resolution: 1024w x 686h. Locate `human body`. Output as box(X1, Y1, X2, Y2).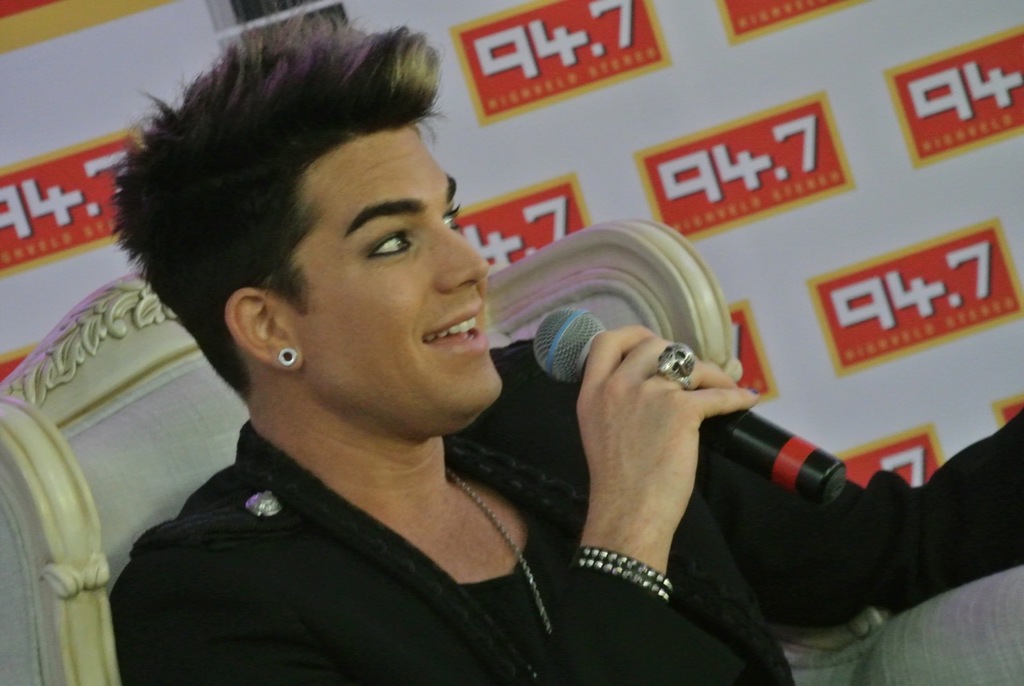
box(107, 13, 1023, 685).
